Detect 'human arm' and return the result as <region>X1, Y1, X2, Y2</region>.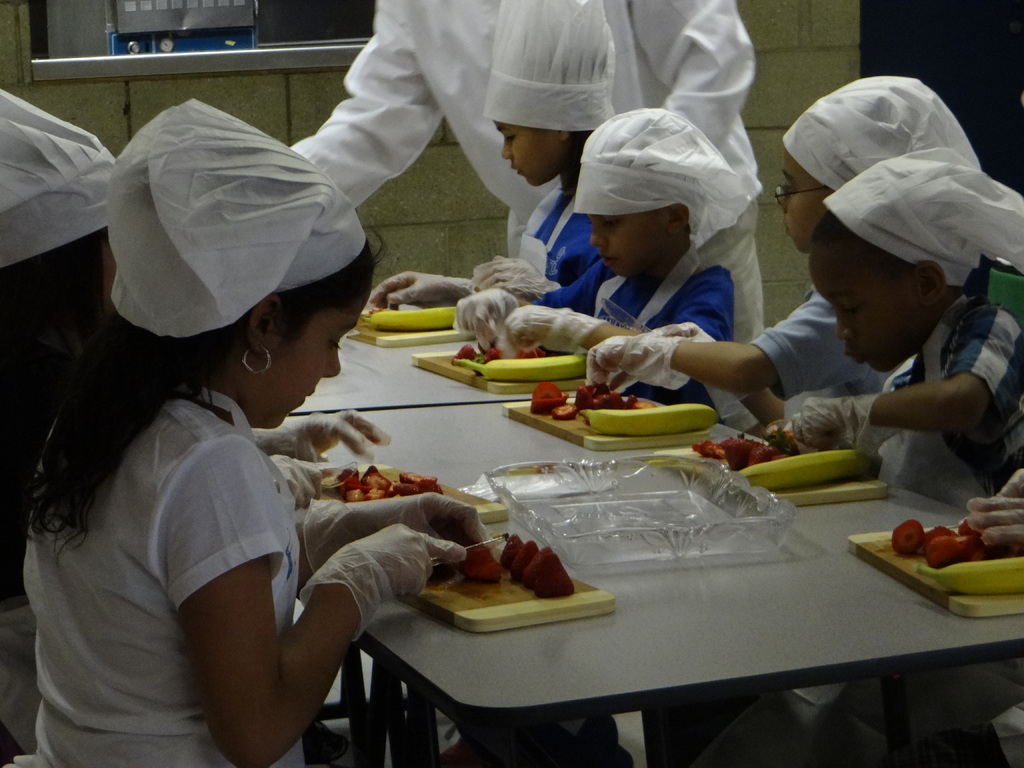
<region>445, 285, 522, 347</region>.
